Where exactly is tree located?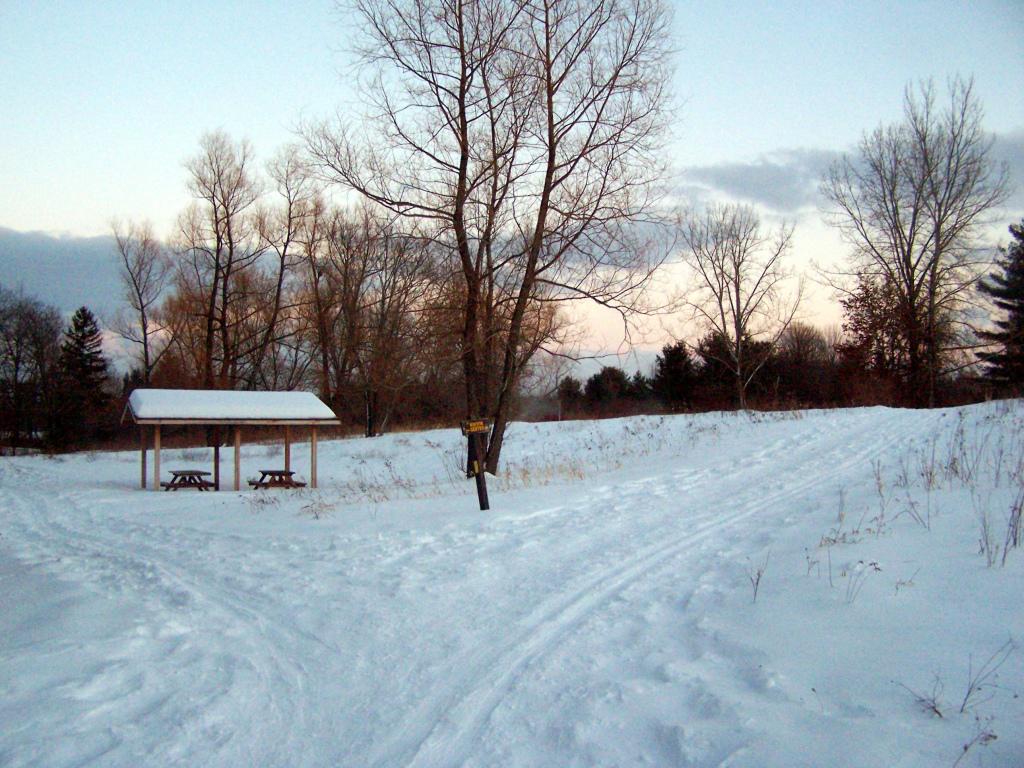
Its bounding box is bbox(383, 267, 516, 412).
